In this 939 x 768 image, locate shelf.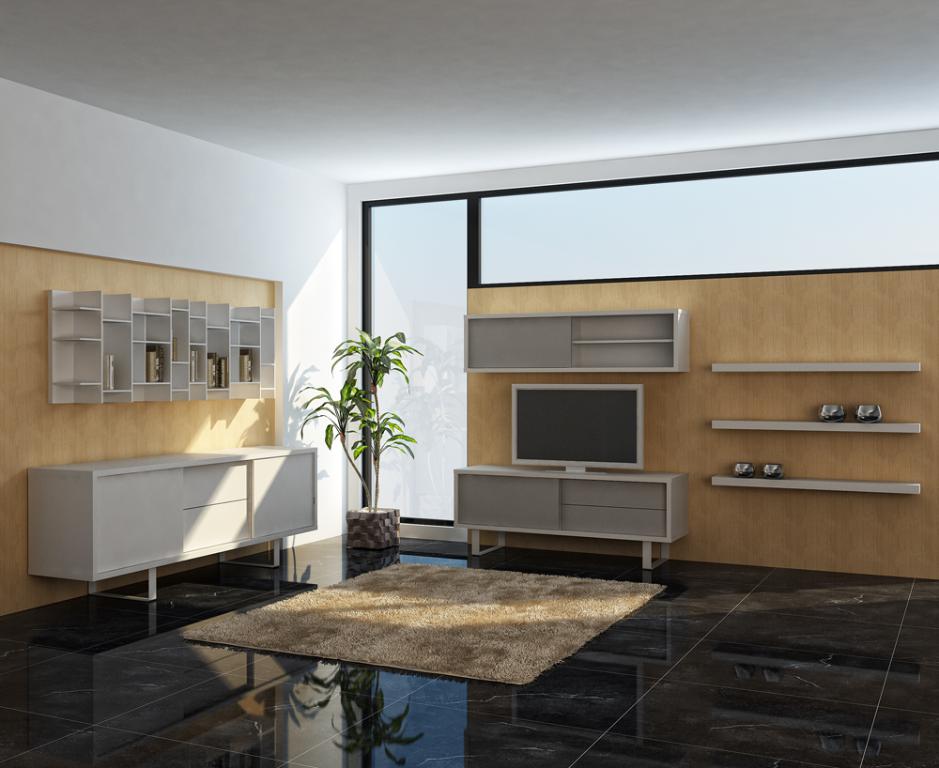
Bounding box: [708, 421, 922, 435].
